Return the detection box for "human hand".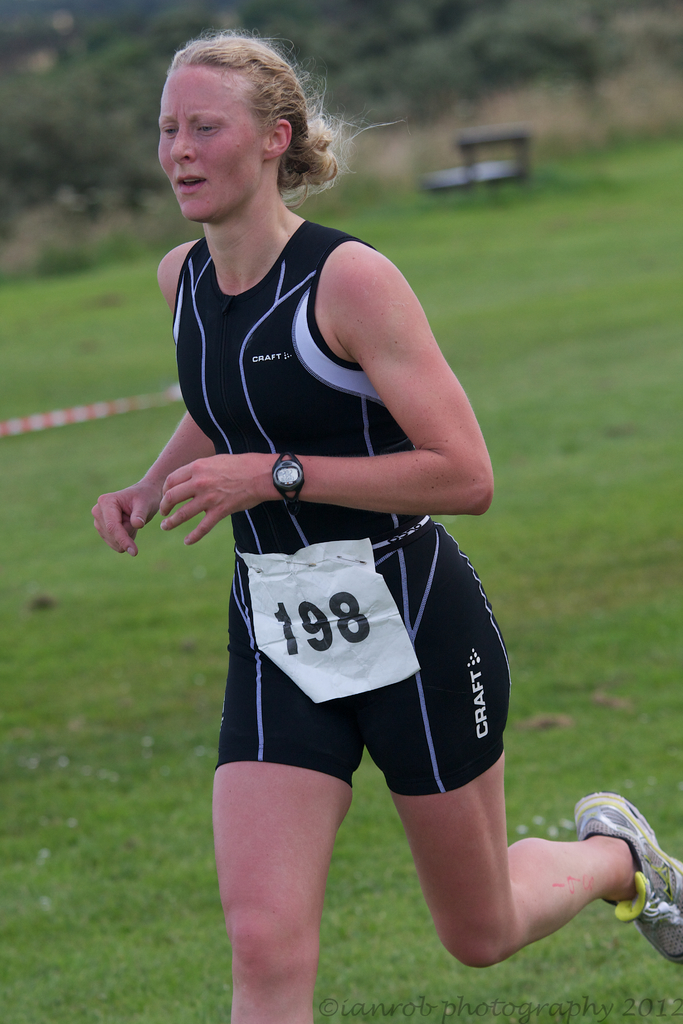
x1=88 y1=483 x2=161 y2=559.
